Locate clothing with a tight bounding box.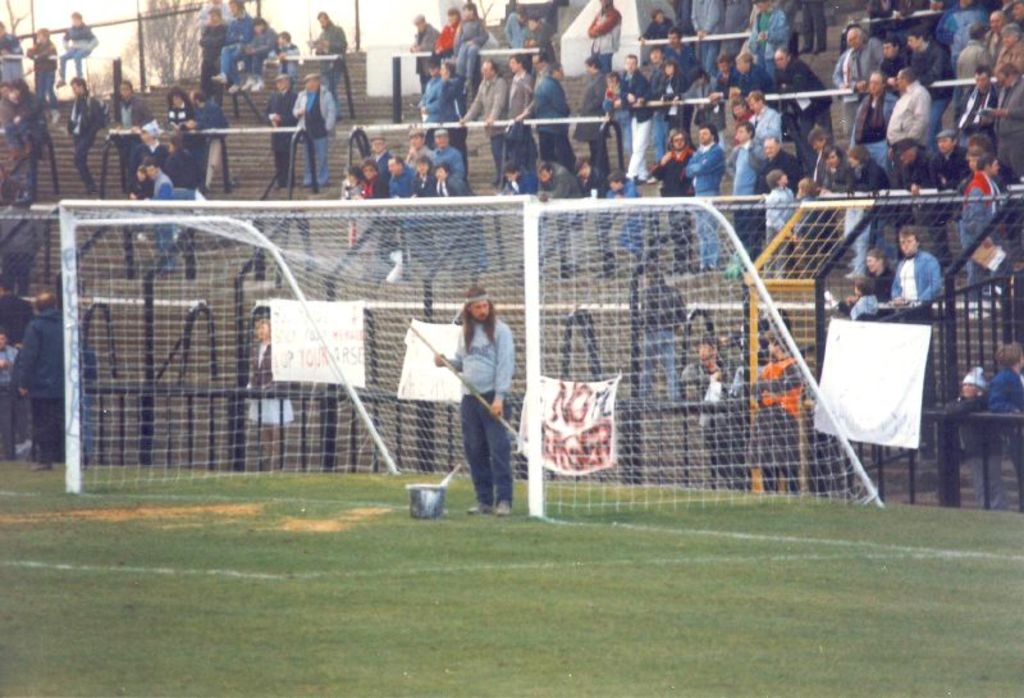
237:24:280:90.
